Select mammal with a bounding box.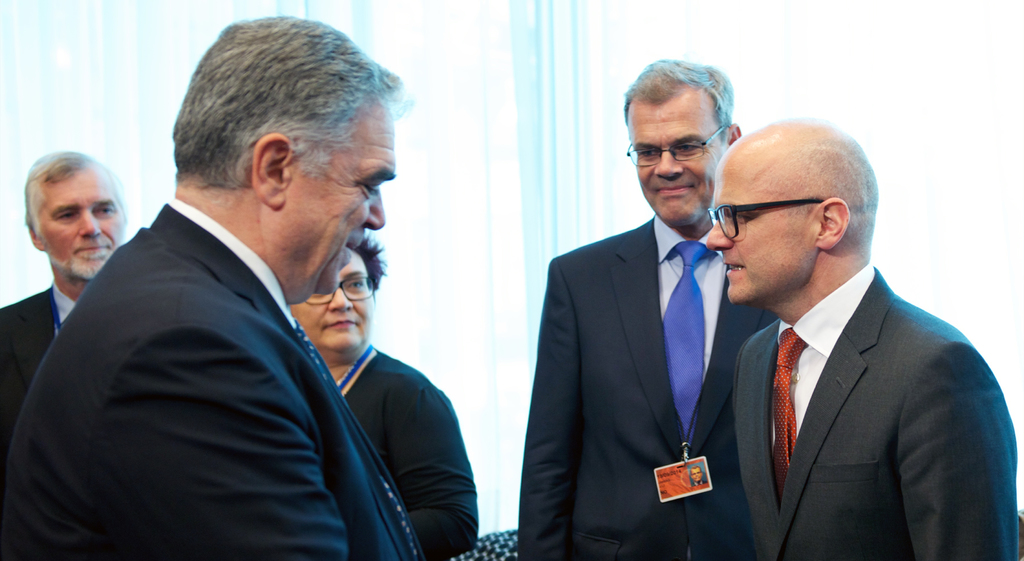
detection(707, 108, 1022, 560).
